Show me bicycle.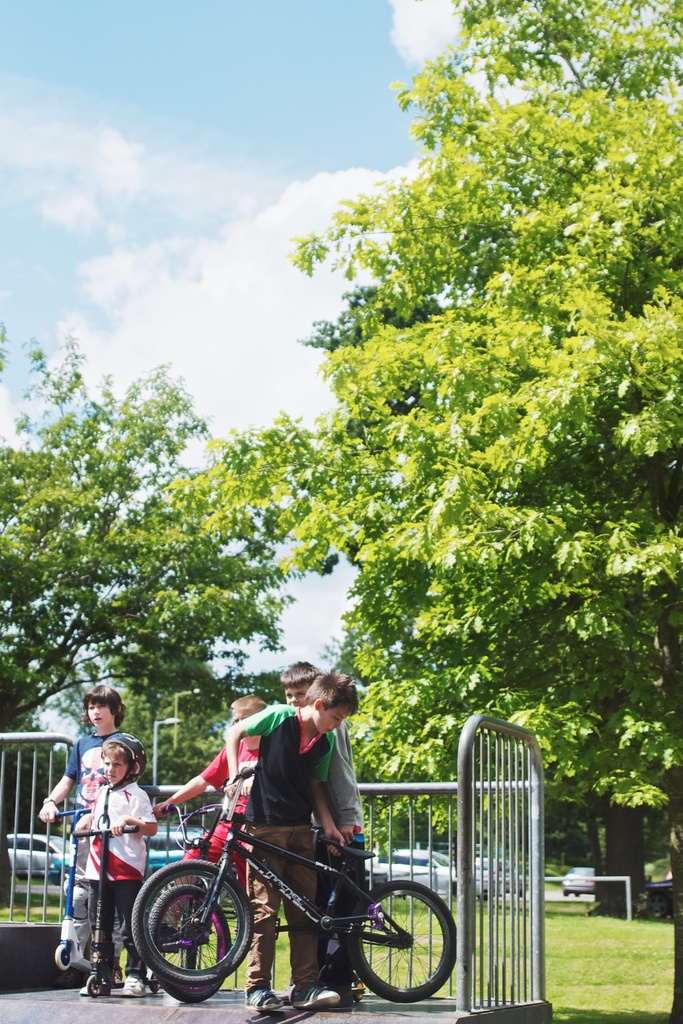
bicycle is here: select_region(117, 795, 462, 1008).
